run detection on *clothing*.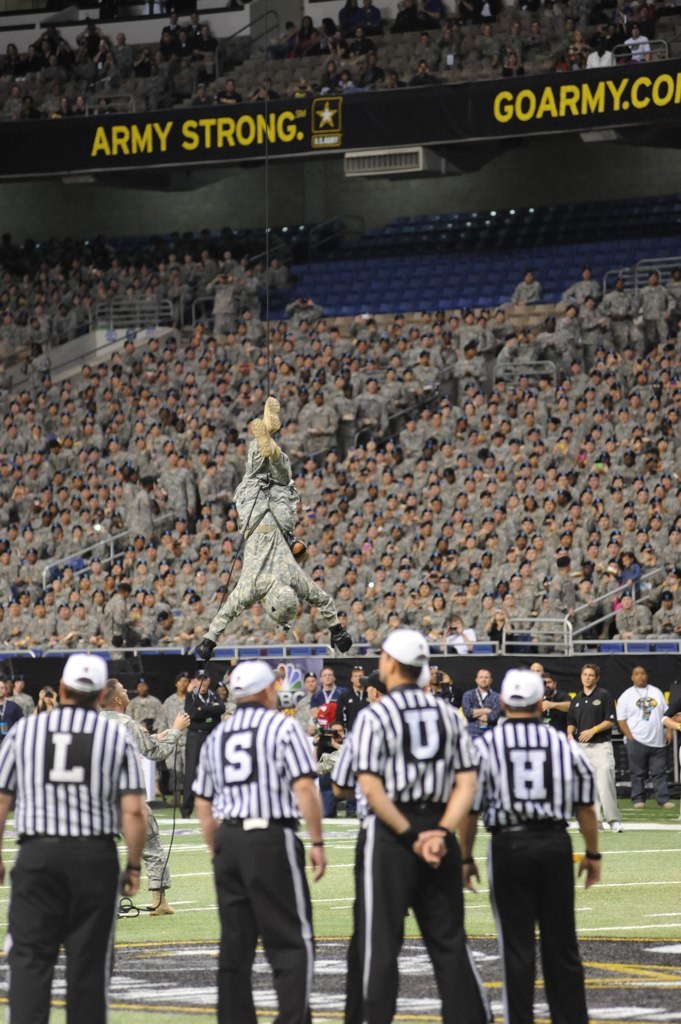
Result: [606,293,638,334].
